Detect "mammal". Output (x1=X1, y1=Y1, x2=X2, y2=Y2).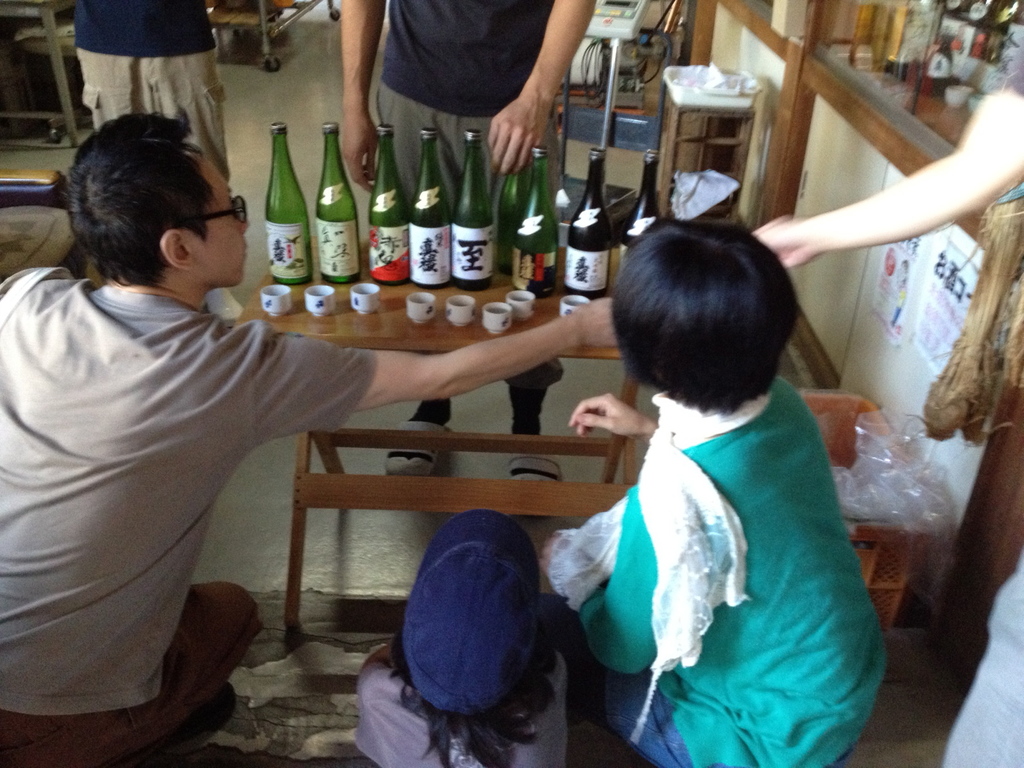
(x1=71, y1=0, x2=247, y2=325).
